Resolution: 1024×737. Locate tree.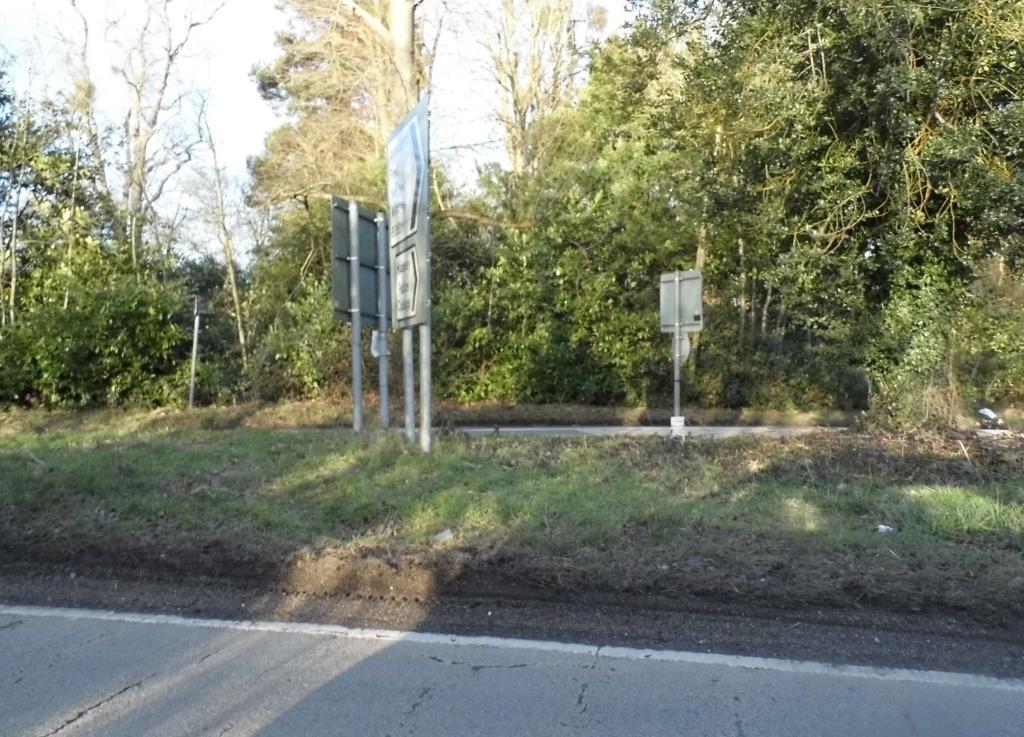
[left=244, top=0, right=452, bottom=363].
